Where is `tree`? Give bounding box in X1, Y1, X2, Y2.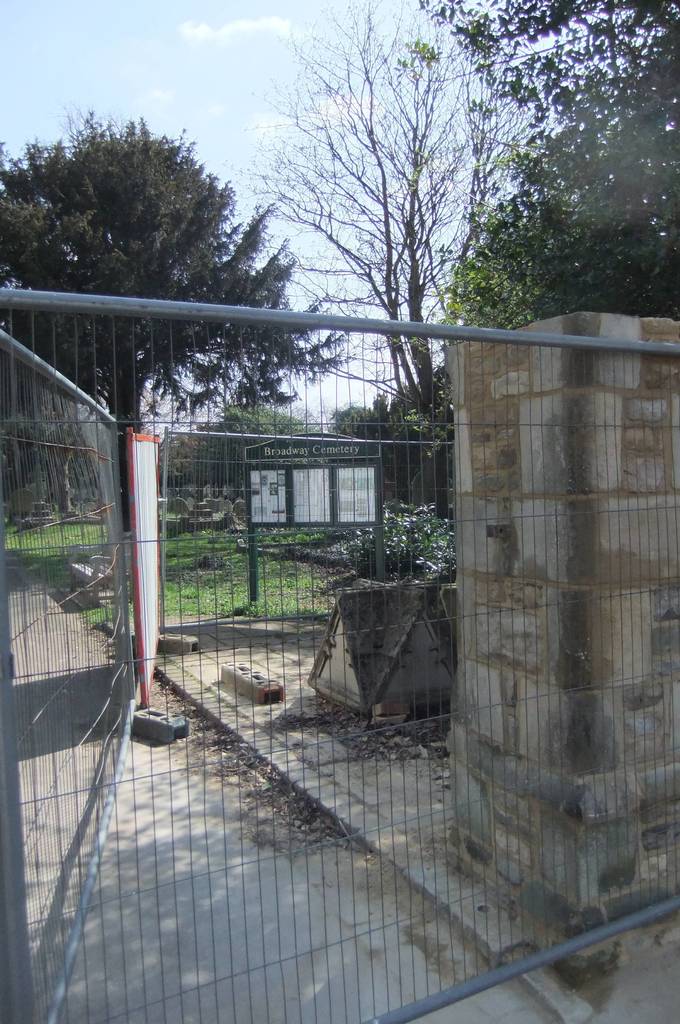
257, 26, 531, 402.
